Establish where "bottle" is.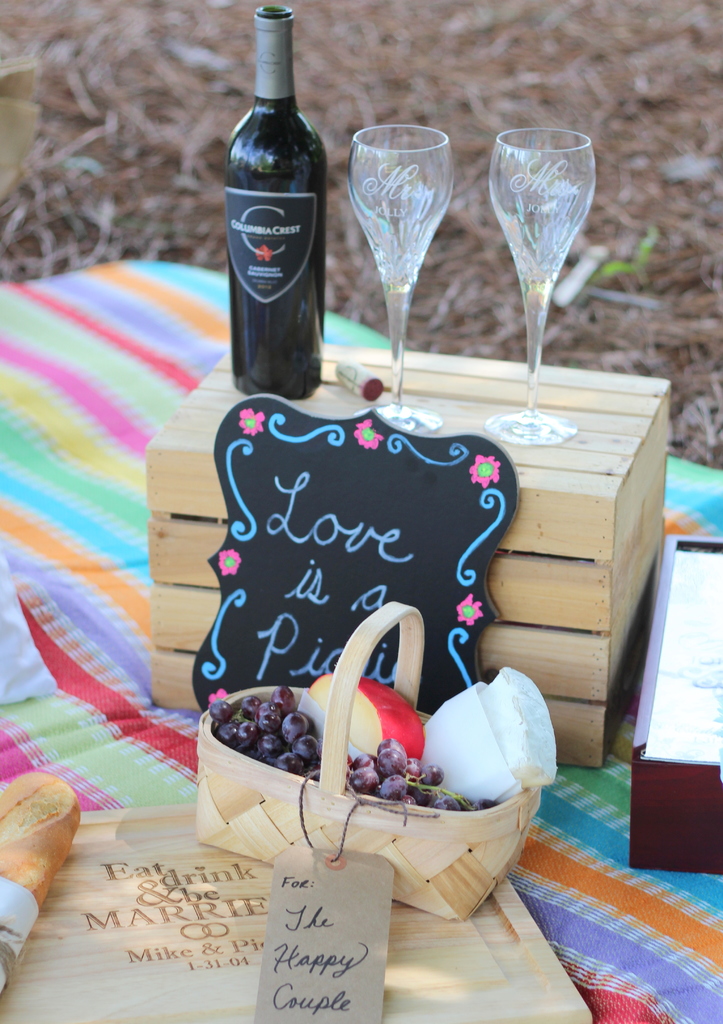
Established at 222, 0, 331, 387.
